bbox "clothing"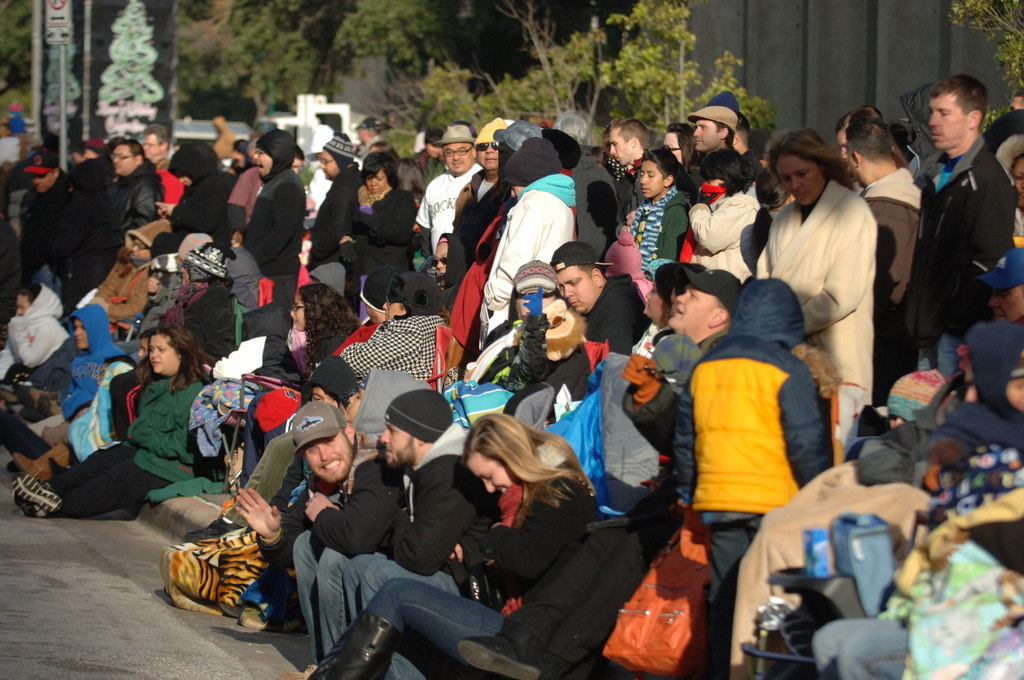
left=310, top=260, right=346, bottom=306
